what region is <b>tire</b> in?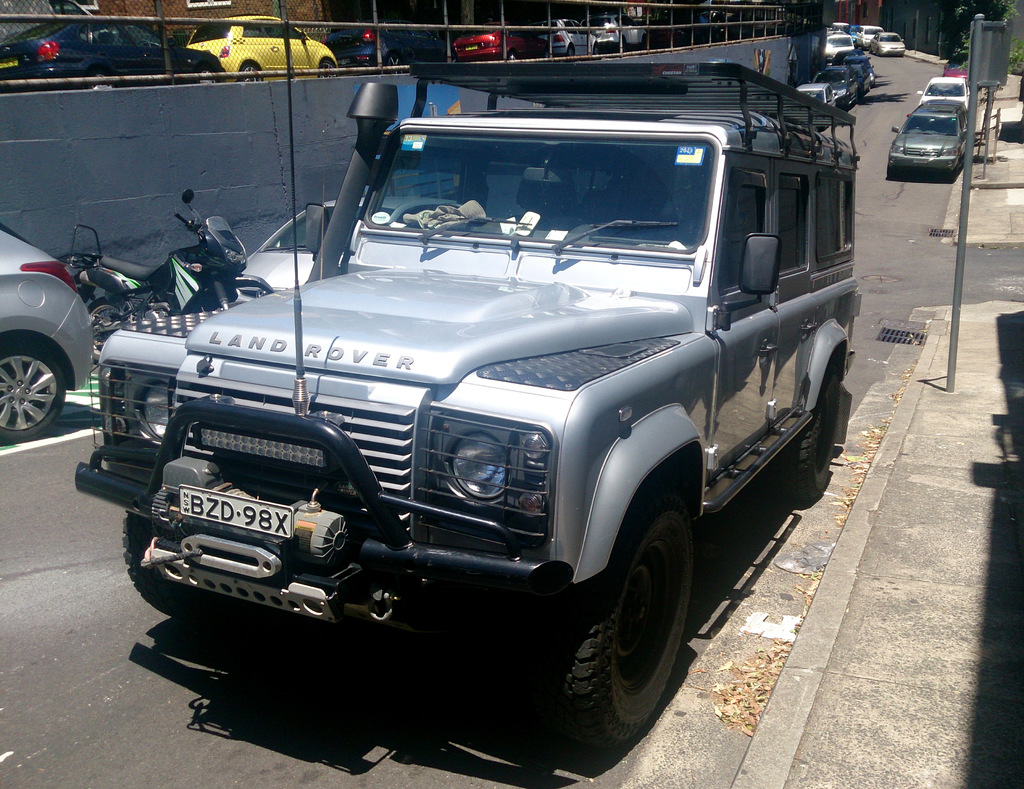
<box>529,497,692,752</box>.
